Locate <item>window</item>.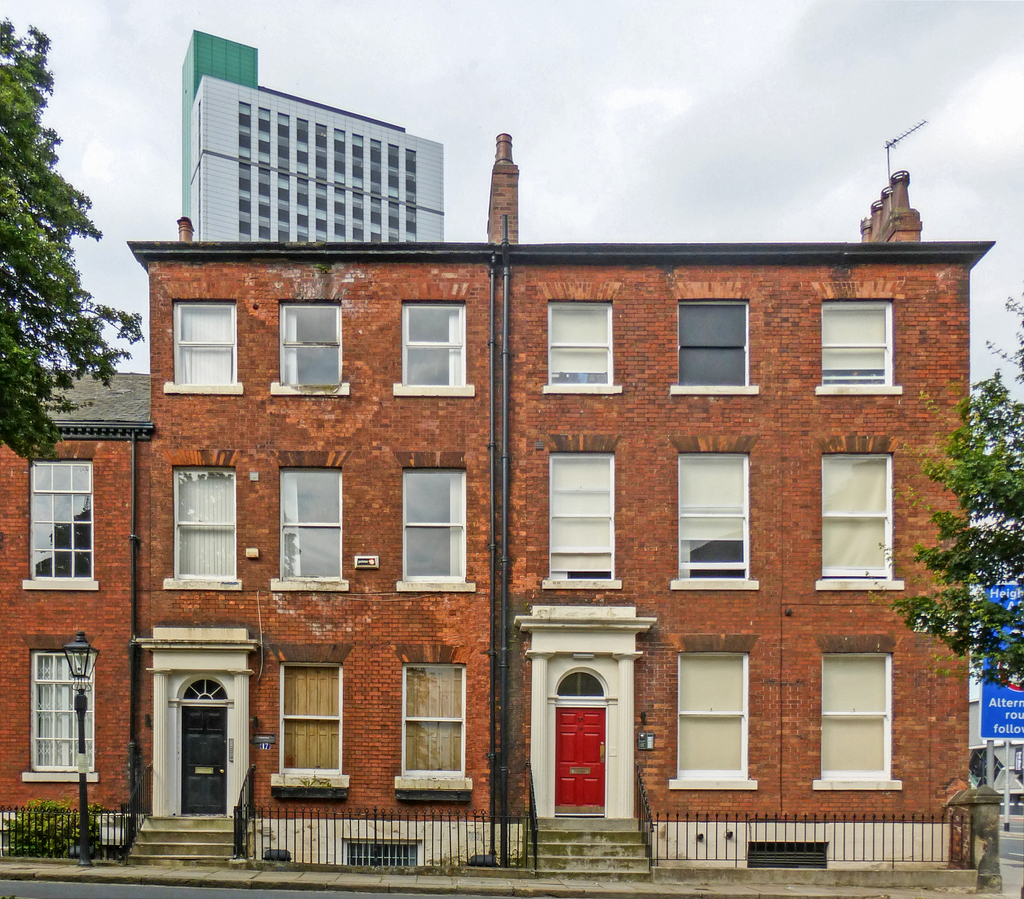
Bounding box: rect(273, 304, 348, 396).
